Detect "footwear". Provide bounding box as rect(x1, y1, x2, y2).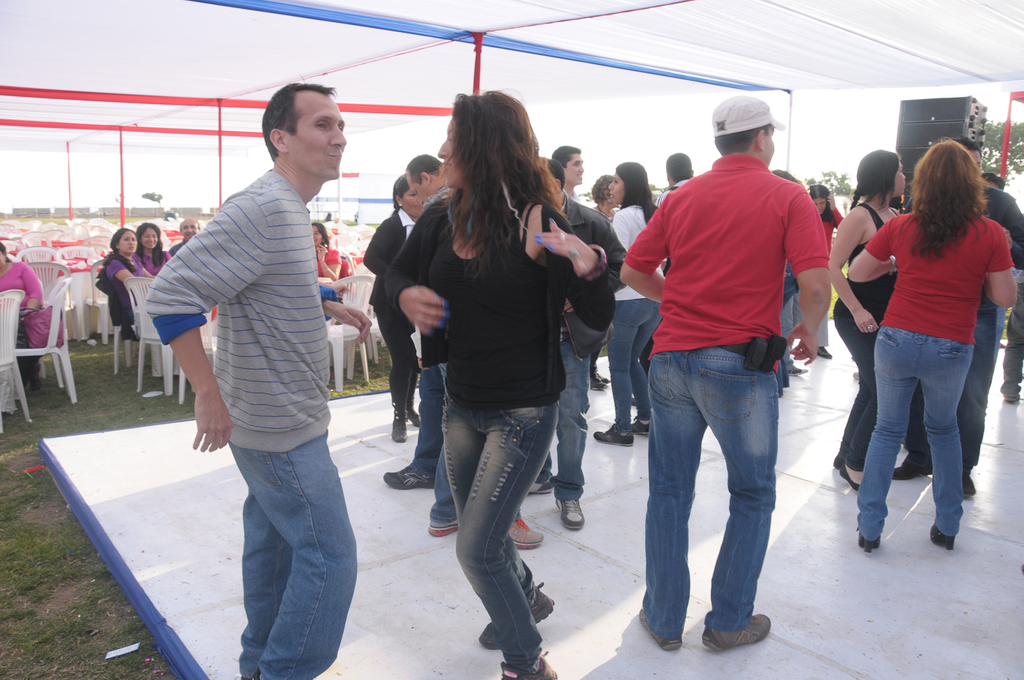
rect(786, 369, 810, 377).
